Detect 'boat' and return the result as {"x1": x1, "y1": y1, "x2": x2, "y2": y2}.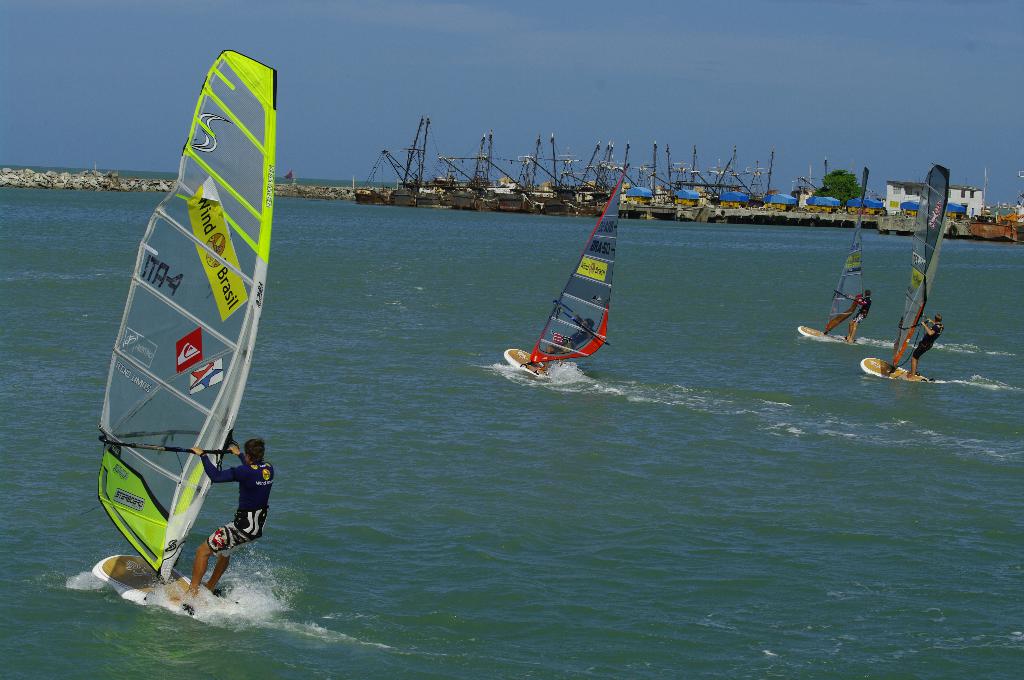
{"x1": 794, "y1": 191, "x2": 872, "y2": 349}.
